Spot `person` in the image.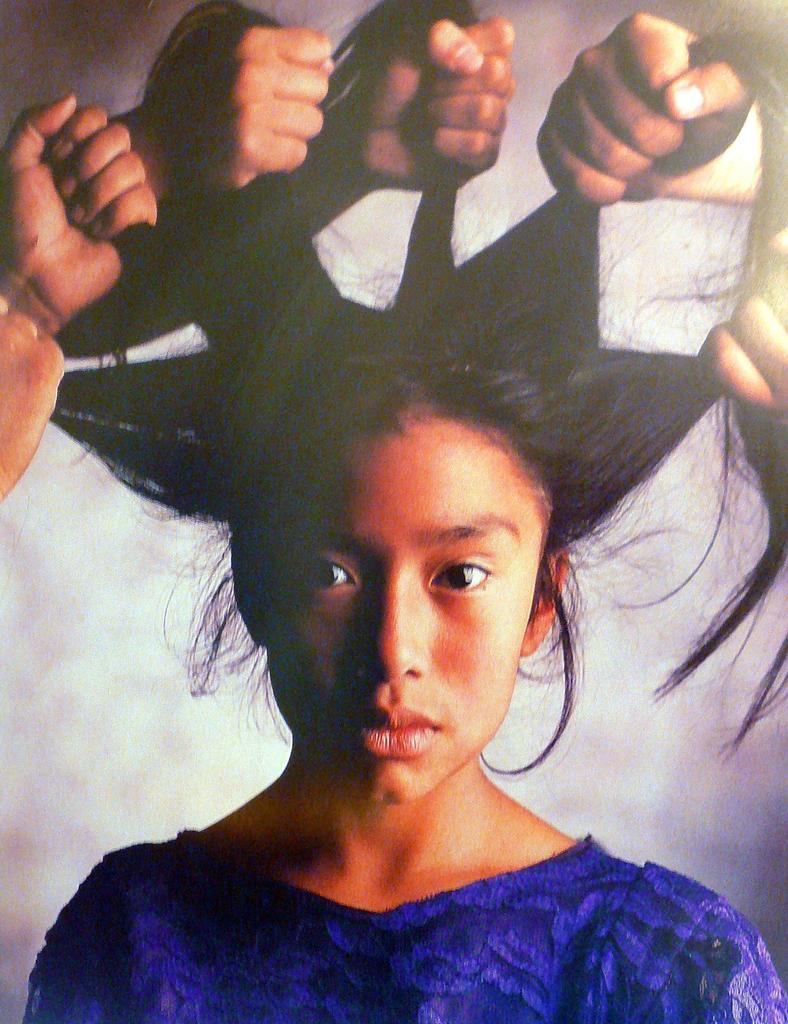
`person` found at <bbox>108, 3, 332, 223</bbox>.
